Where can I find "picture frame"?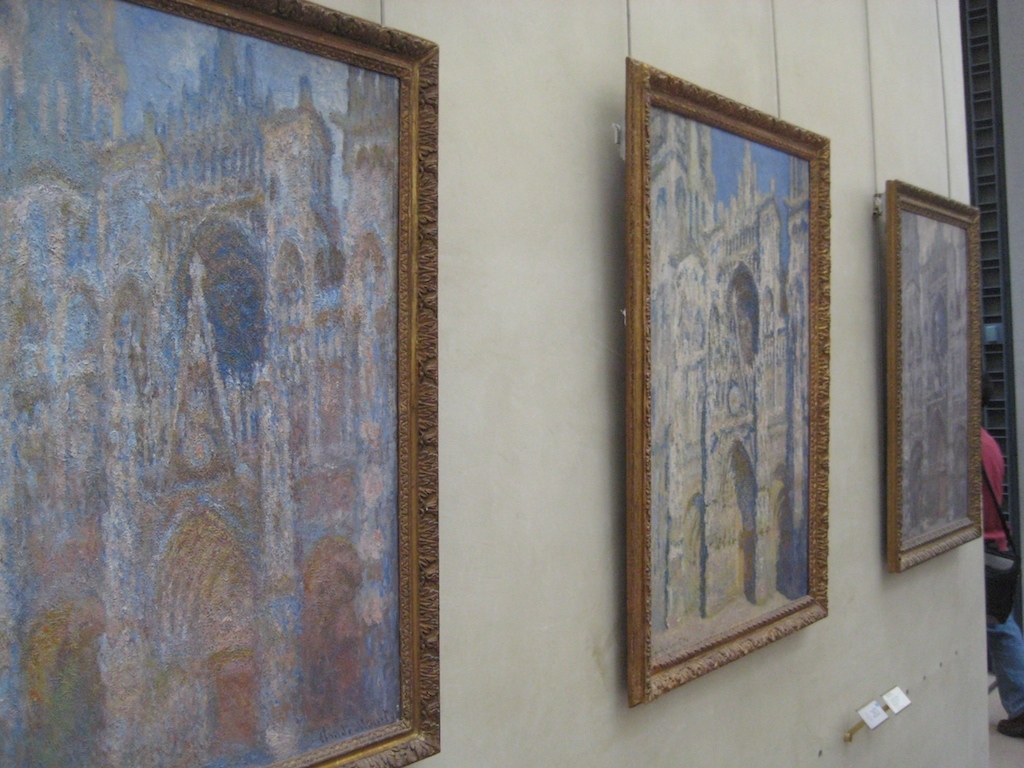
You can find it at 0:0:440:767.
